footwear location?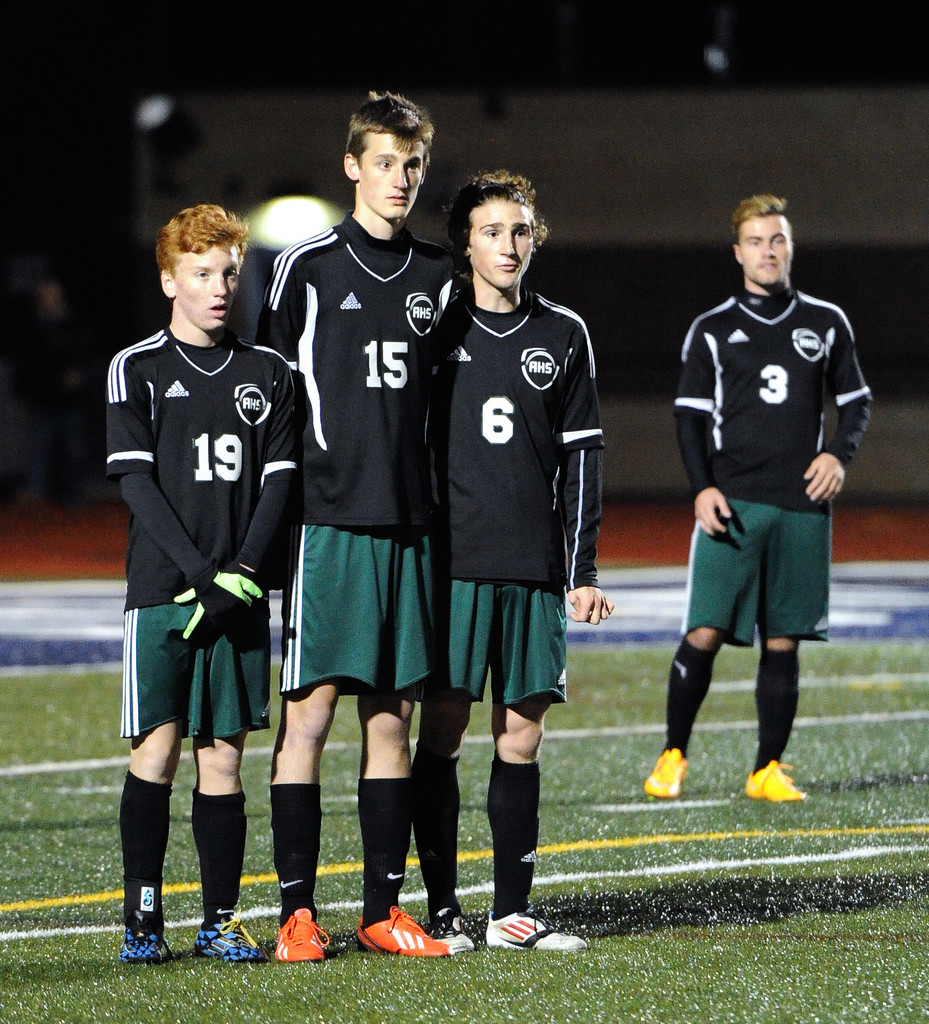
271:903:326:964
